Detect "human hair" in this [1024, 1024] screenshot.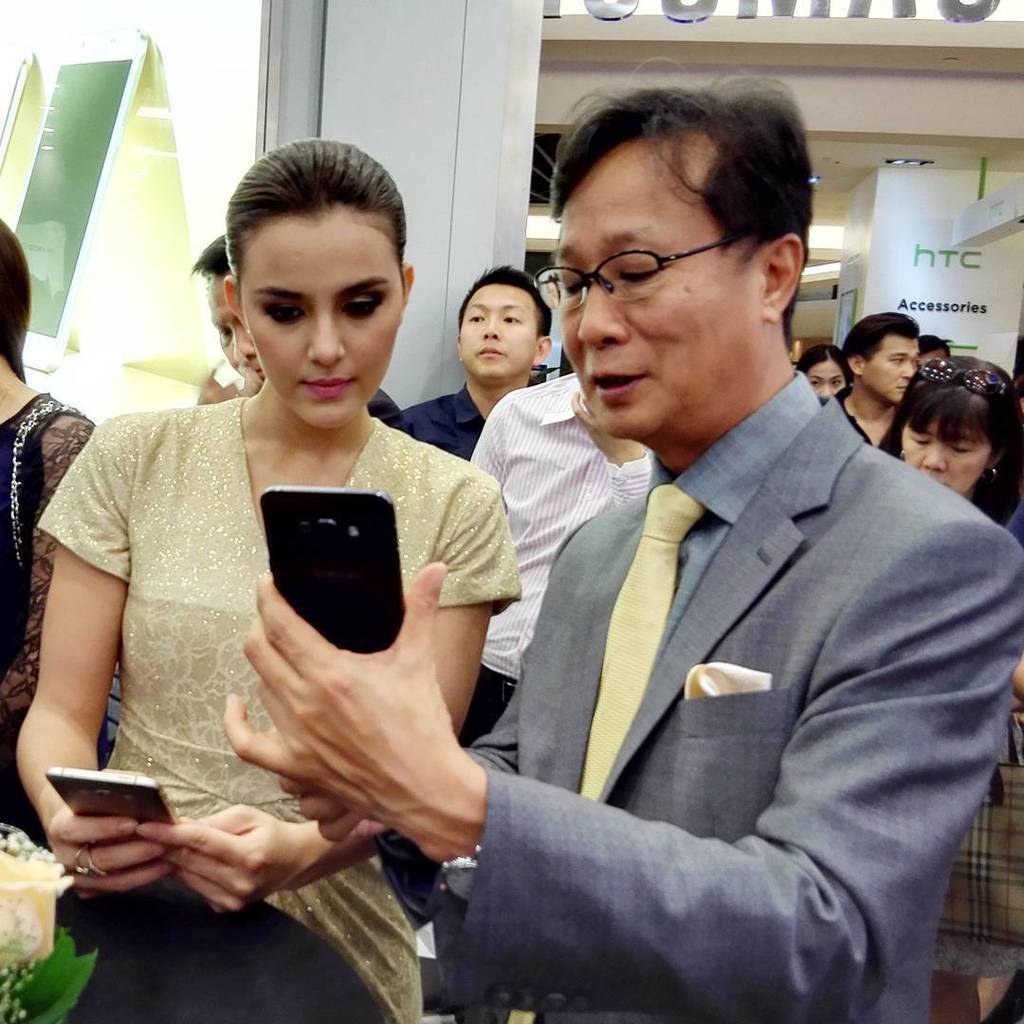
Detection: <bbox>546, 66, 821, 337</bbox>.
